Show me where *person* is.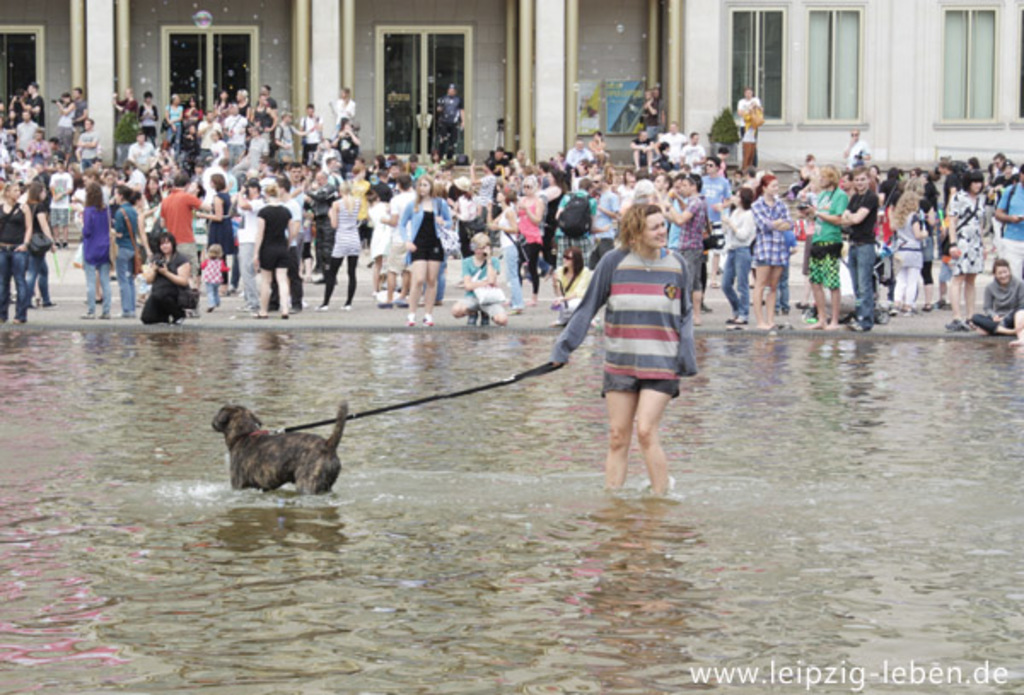
*person* is at <region>483, 172, 517, 208</region>.
